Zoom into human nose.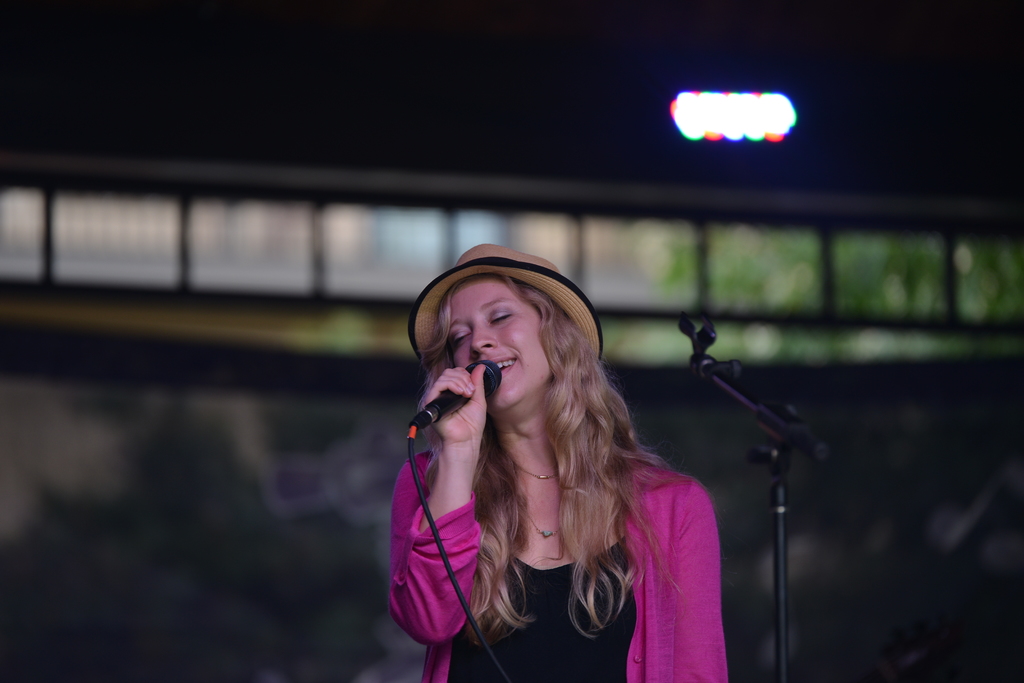
Zoom target: {"left": 468, "top": 322, "right": 502, "bottom": 362}.
